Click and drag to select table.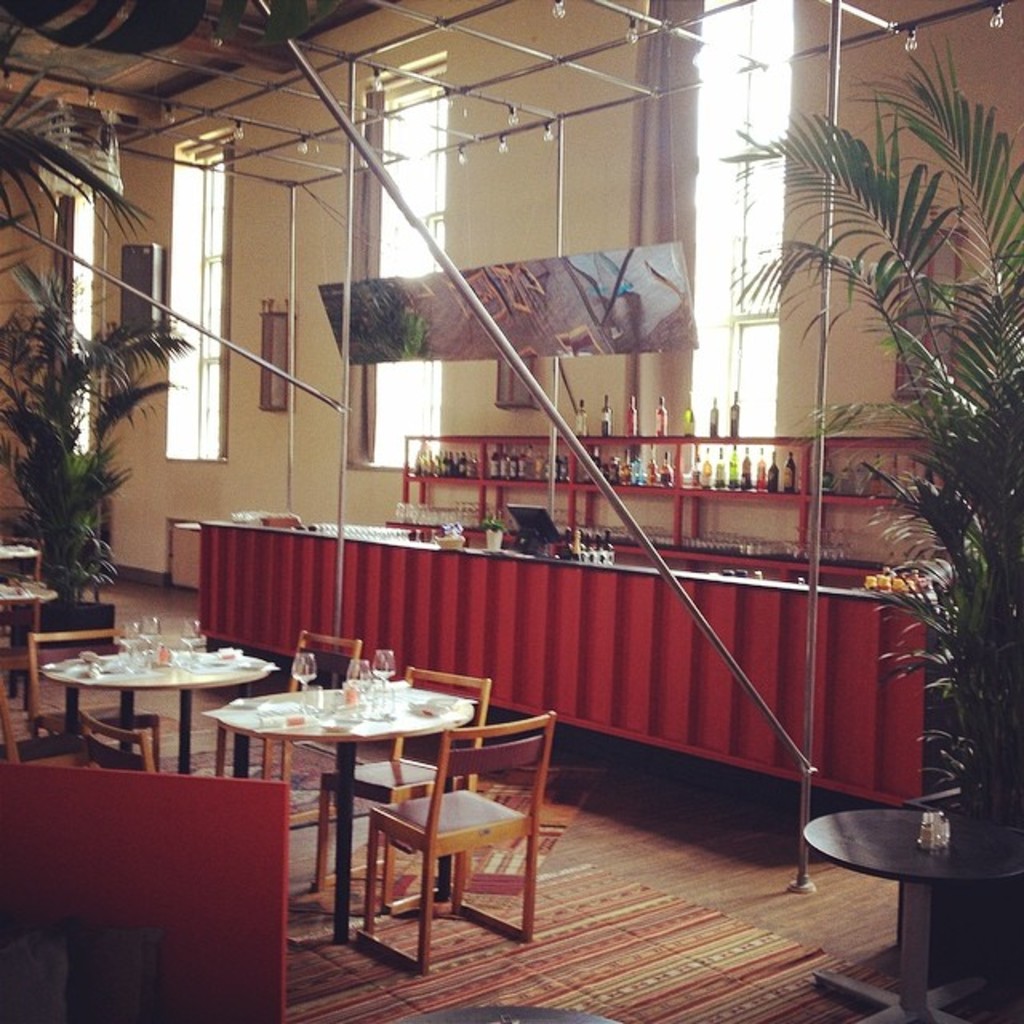
Selection: 197, 686, 482, 974.
